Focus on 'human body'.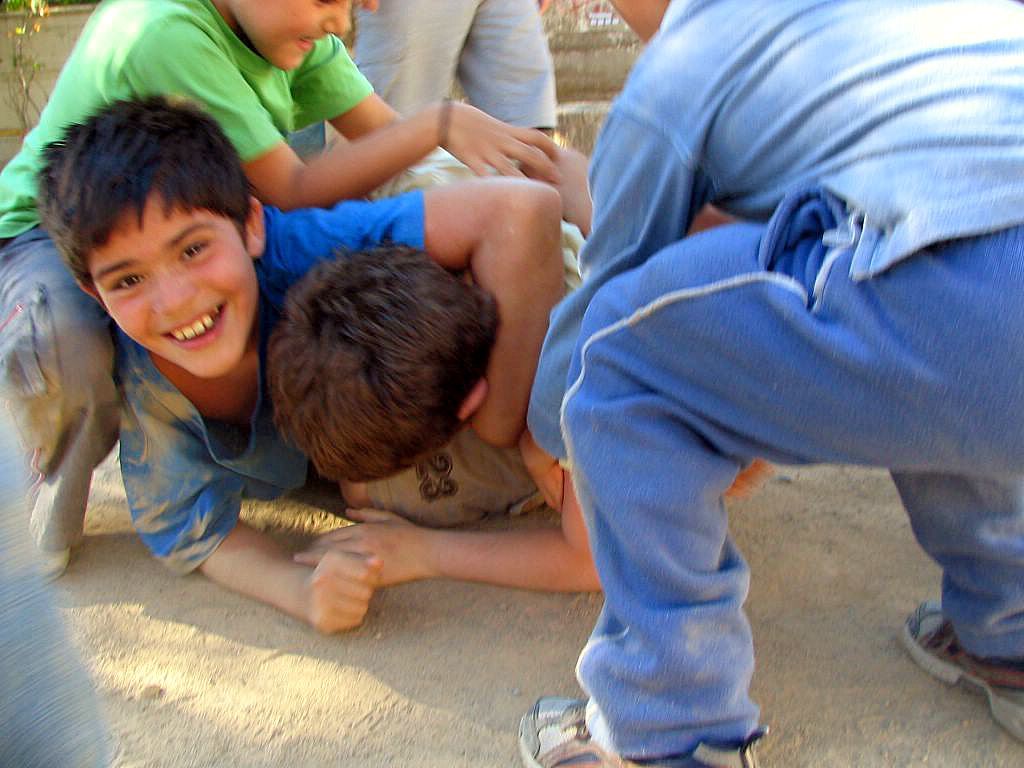
Focused at pyautogui.locateOnScreen(0, 0, 559, 552).
